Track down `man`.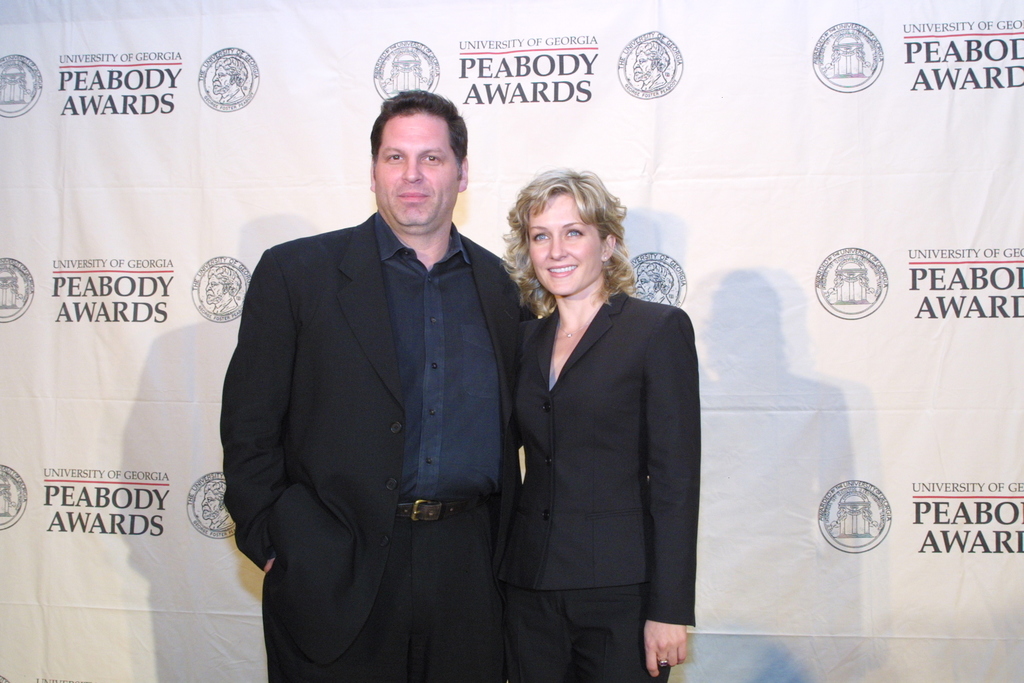
Tracked to <bbox>205, 84, 528, 682</bbox>.
